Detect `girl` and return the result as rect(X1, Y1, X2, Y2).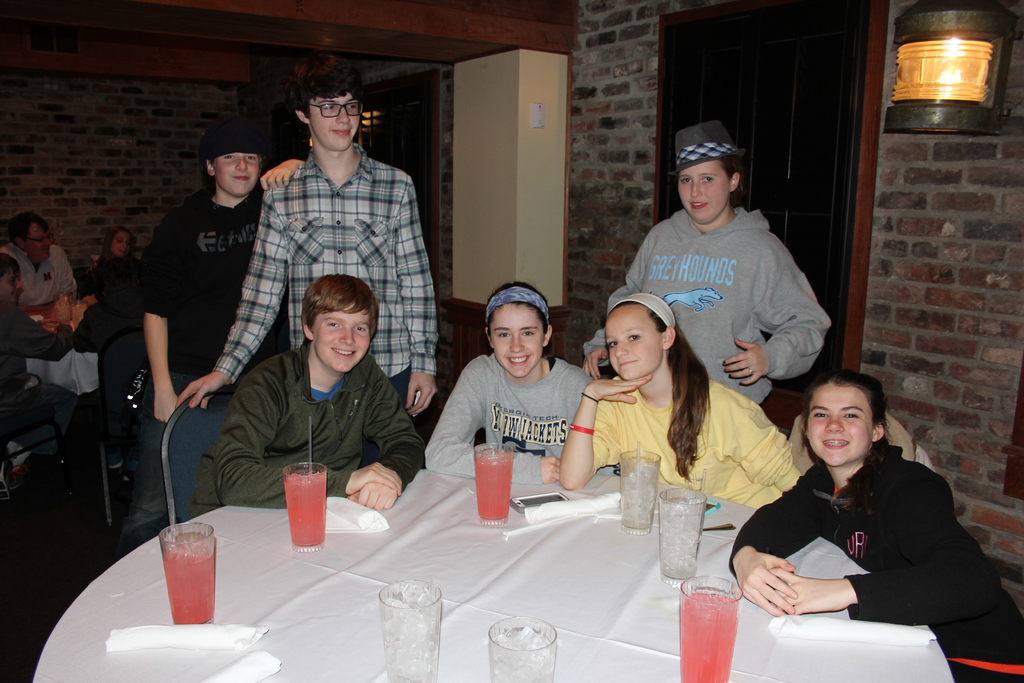
rect(424, 283, 596, 486).
